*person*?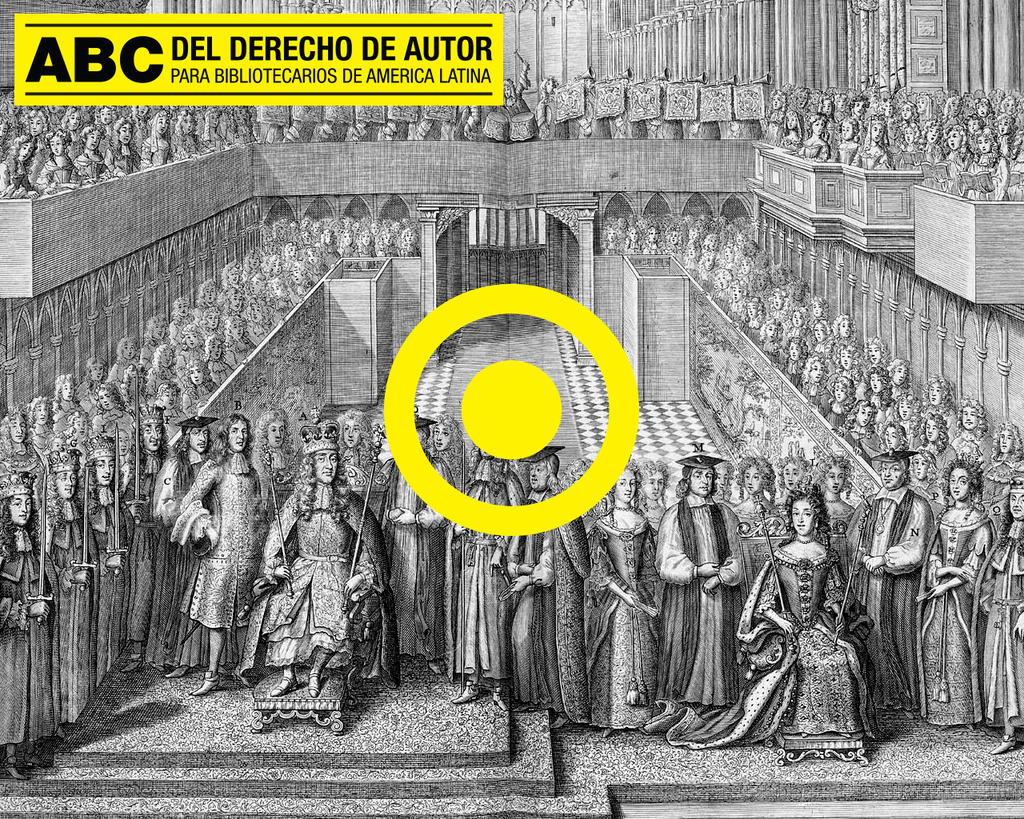
box=[642, 461, 667, 593]
